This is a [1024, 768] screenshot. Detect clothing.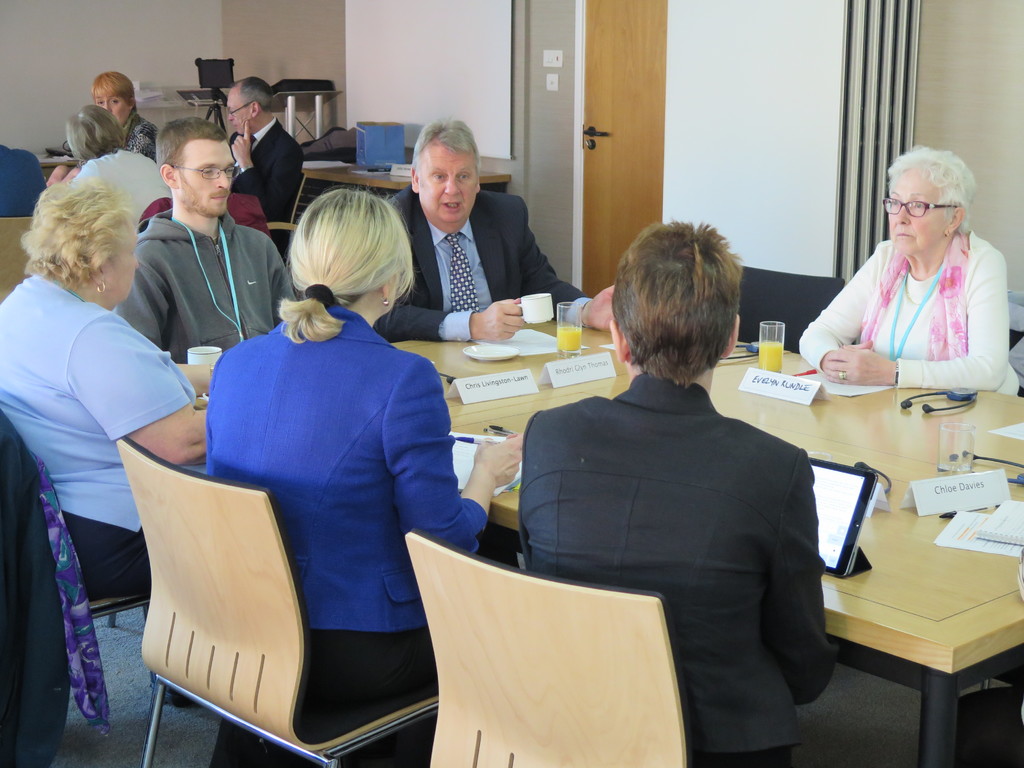
bbox=(143, 180, 271, 243).
